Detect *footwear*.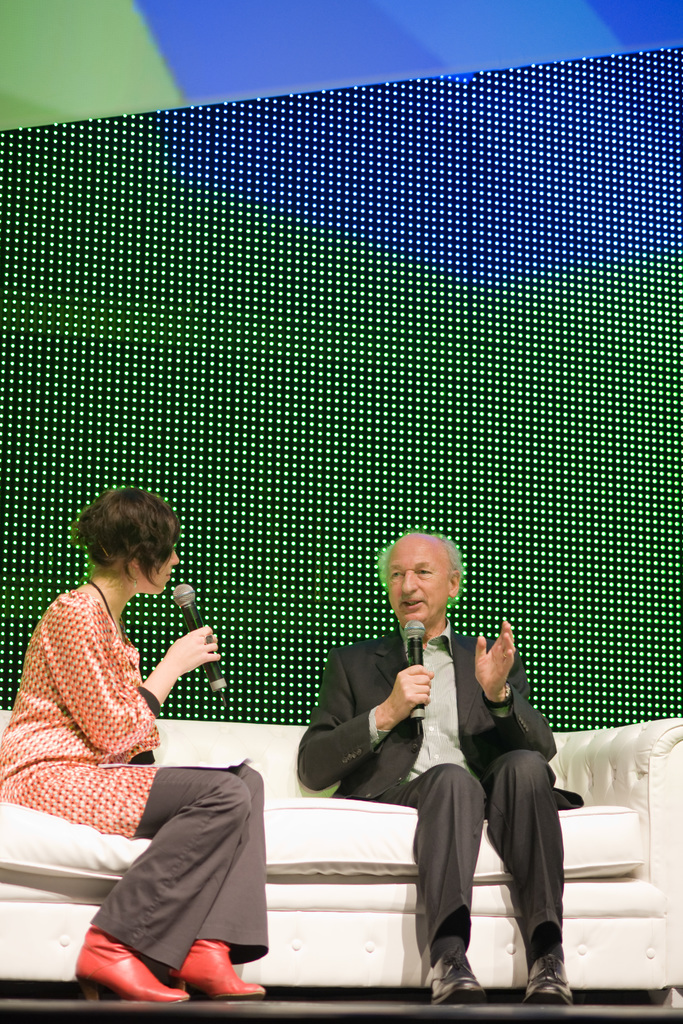
Detected at (left=172, top=921, right=265, bottom=1000).
